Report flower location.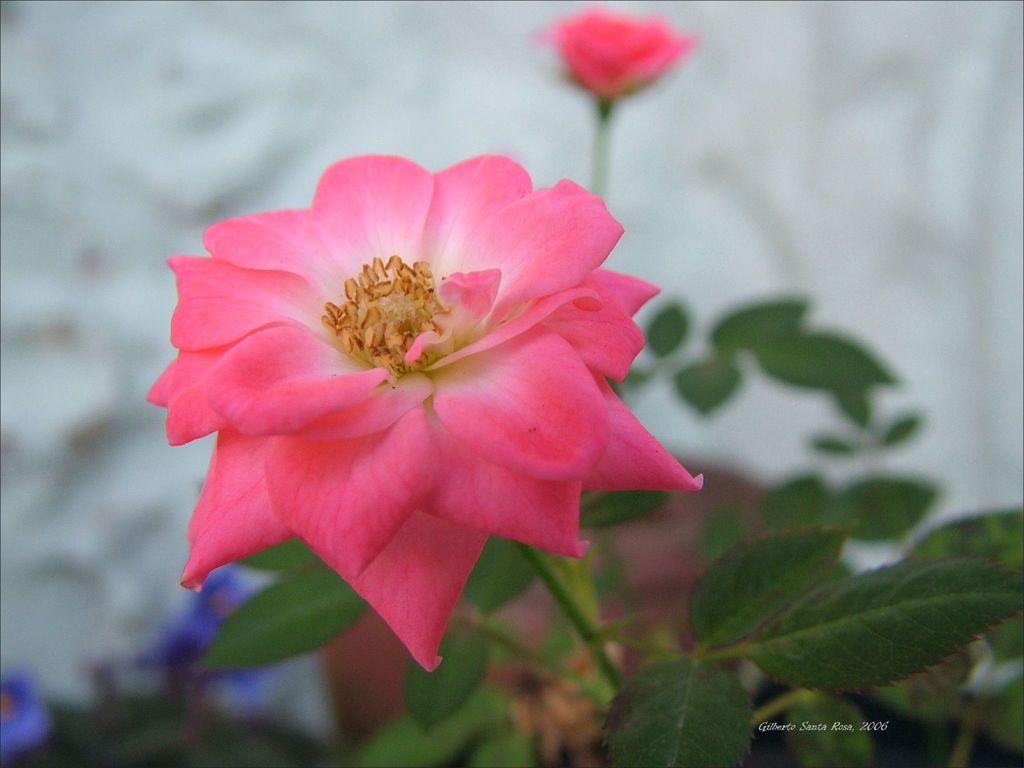
Report: detection(544, 671, 605, 765).
